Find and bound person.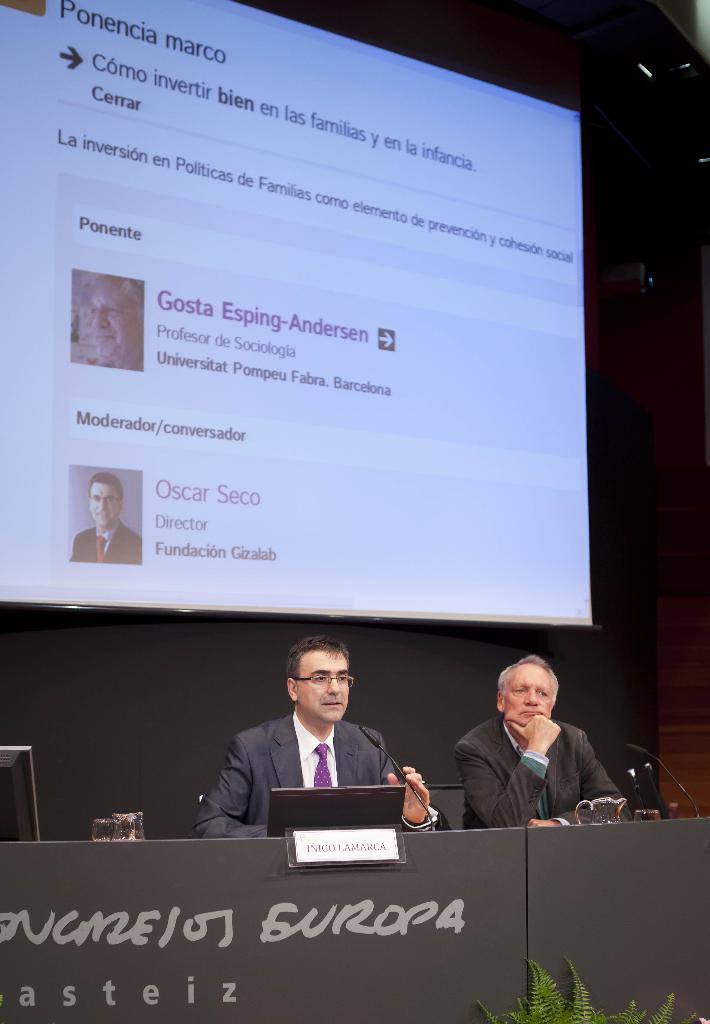
Bound: <box>460,654,641,833</box>.
